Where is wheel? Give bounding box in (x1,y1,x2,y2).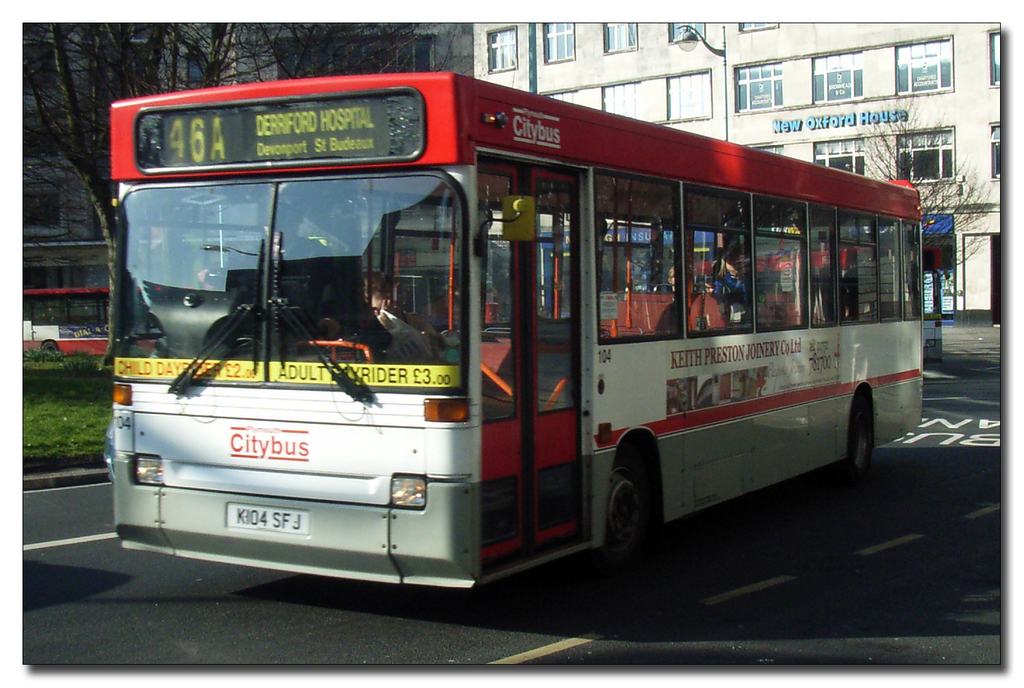
(554,457,654,592).
